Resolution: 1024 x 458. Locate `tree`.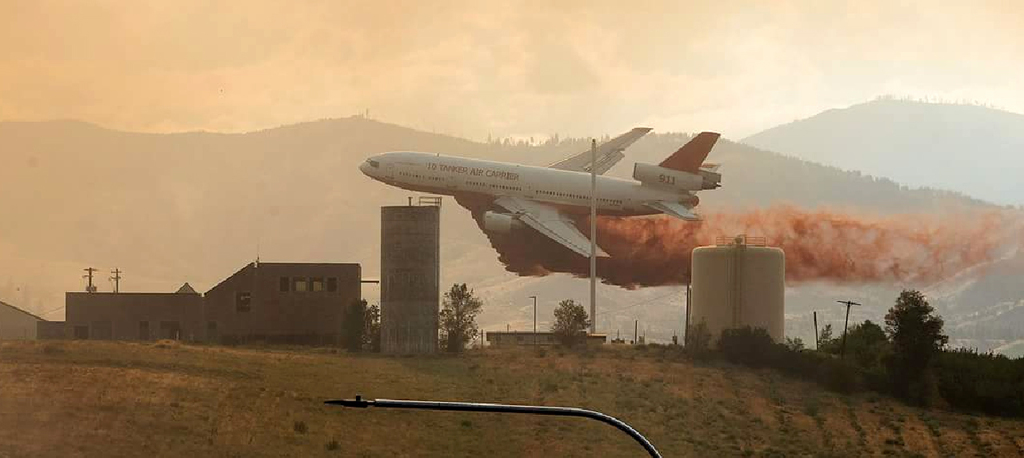
[422,275,481,345].
